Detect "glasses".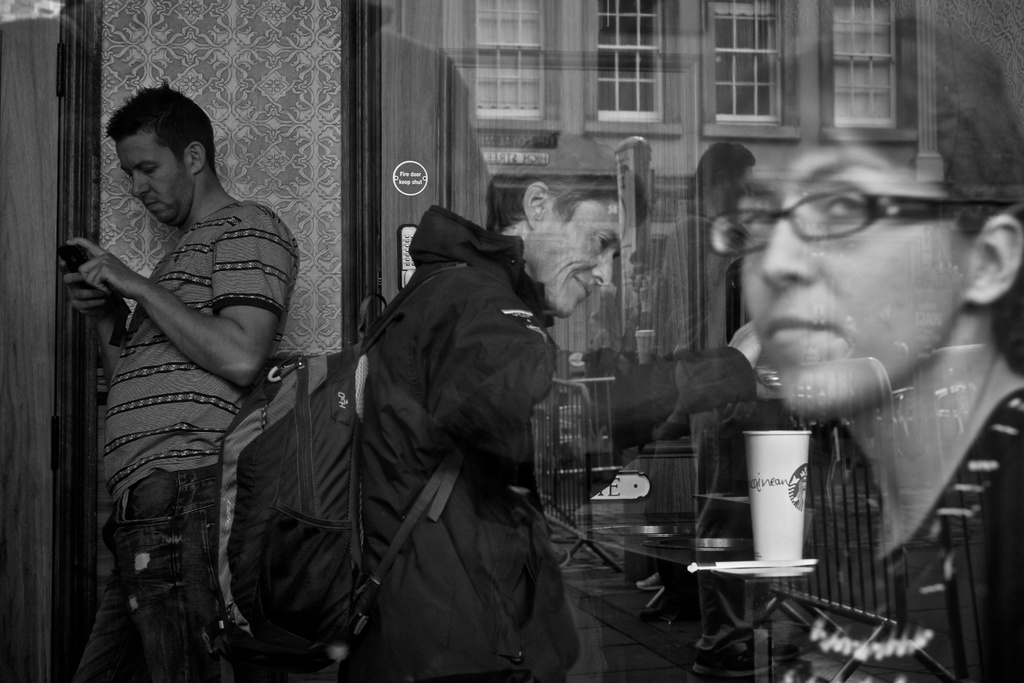
Detected at bbox=[705, 188, 1023, 260].
